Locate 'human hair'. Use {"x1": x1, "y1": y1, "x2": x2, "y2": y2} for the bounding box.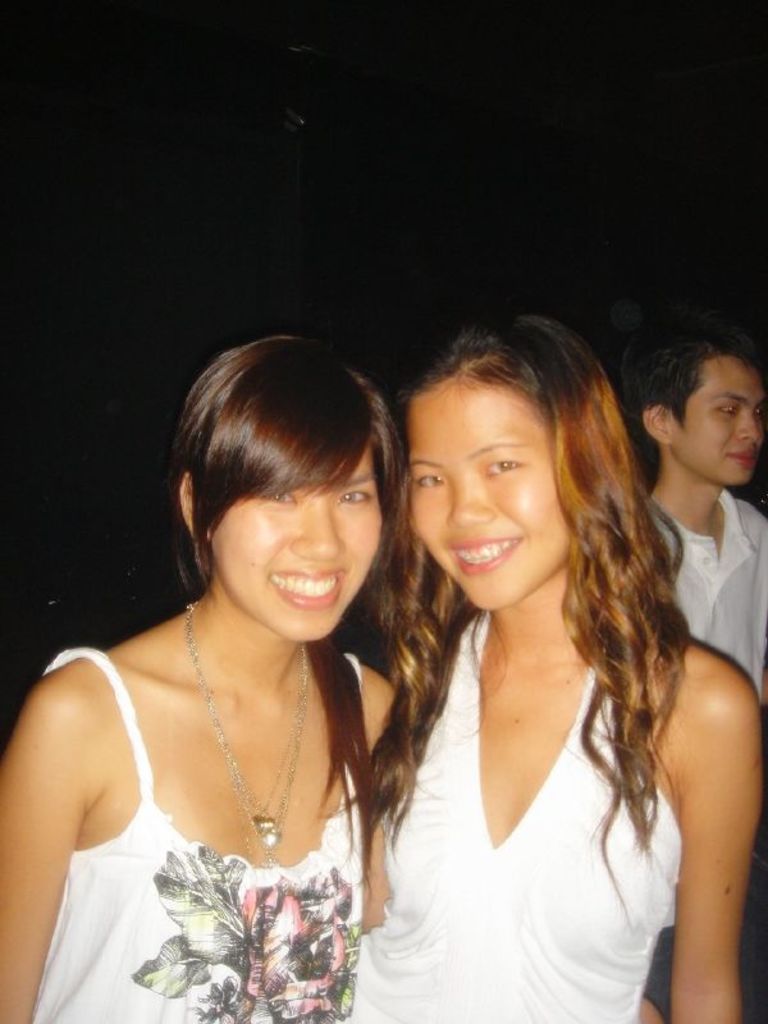
{"x1": 621, "y1": 307, "x2": 767, "y2": 467}.
